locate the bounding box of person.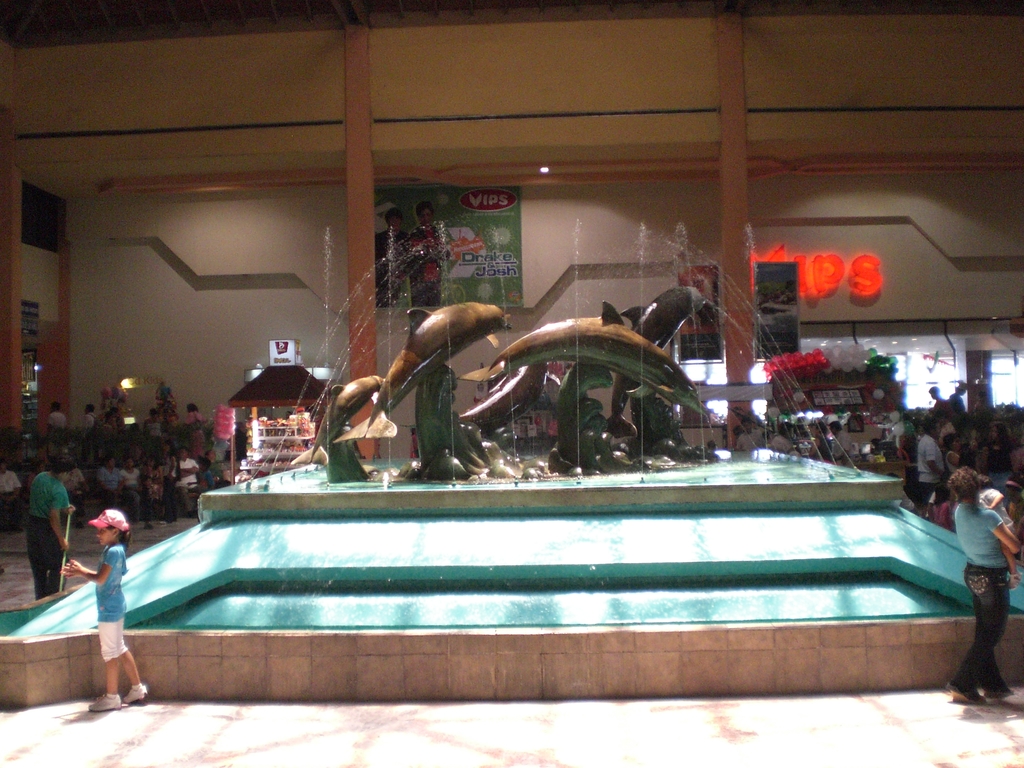
Bounding box: Rect(192, 407, 209, 444).
